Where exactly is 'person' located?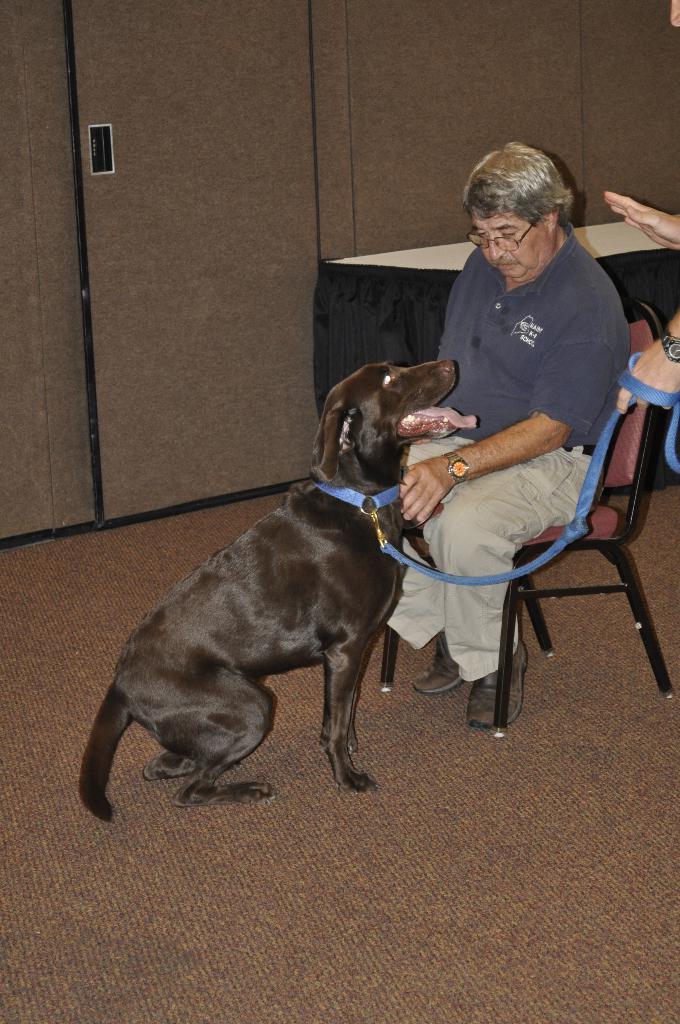
Its bounding box is Rect(417, 131, 645, 701).
